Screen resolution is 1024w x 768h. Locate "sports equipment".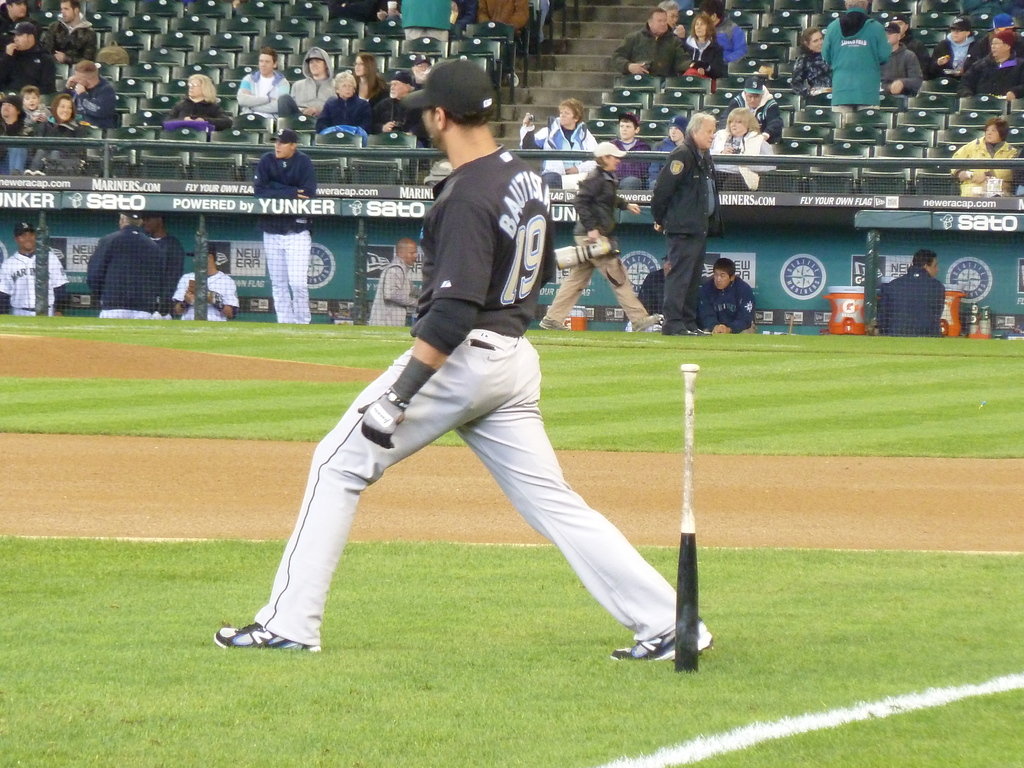
<bbox>671, 360, 704, 676</bbox>.
